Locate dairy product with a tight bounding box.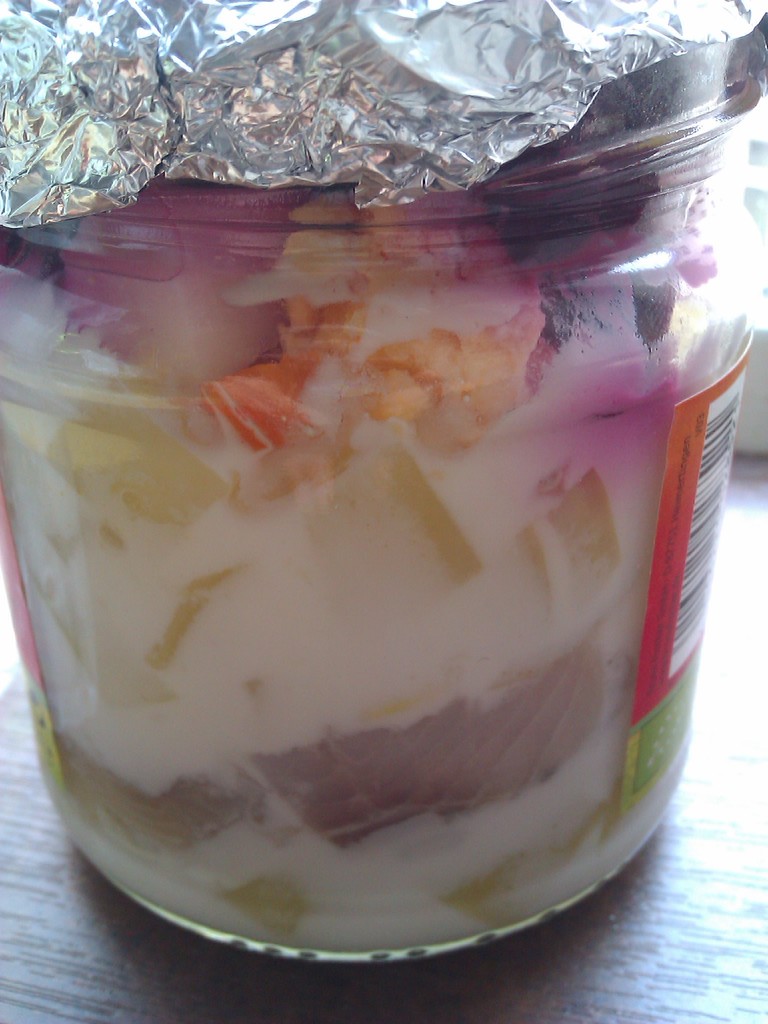
l=0, t=175, r=723, b=952.
